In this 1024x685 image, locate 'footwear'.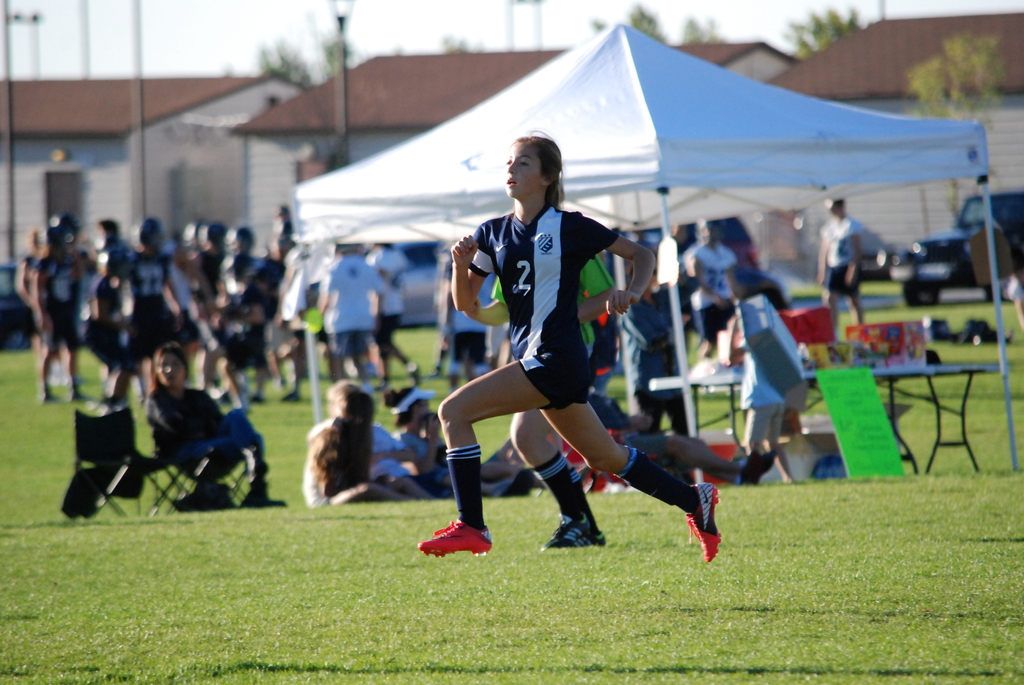
Bounding box: (left=550, top=506, right=605, bottom=548).
